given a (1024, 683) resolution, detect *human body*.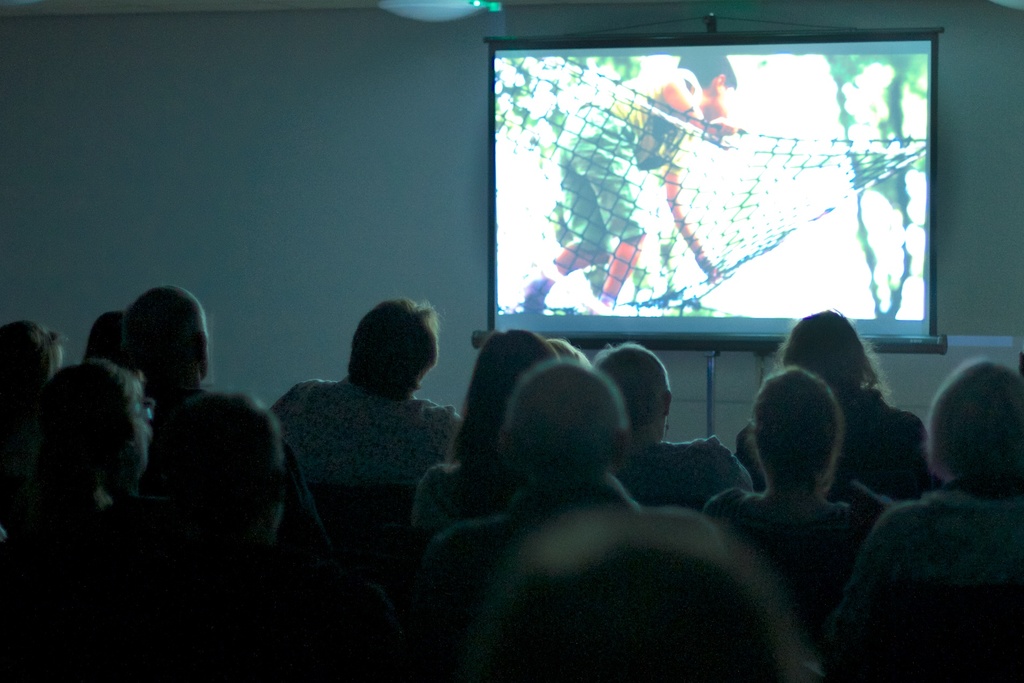
box=[217, 281, 469, 566].
